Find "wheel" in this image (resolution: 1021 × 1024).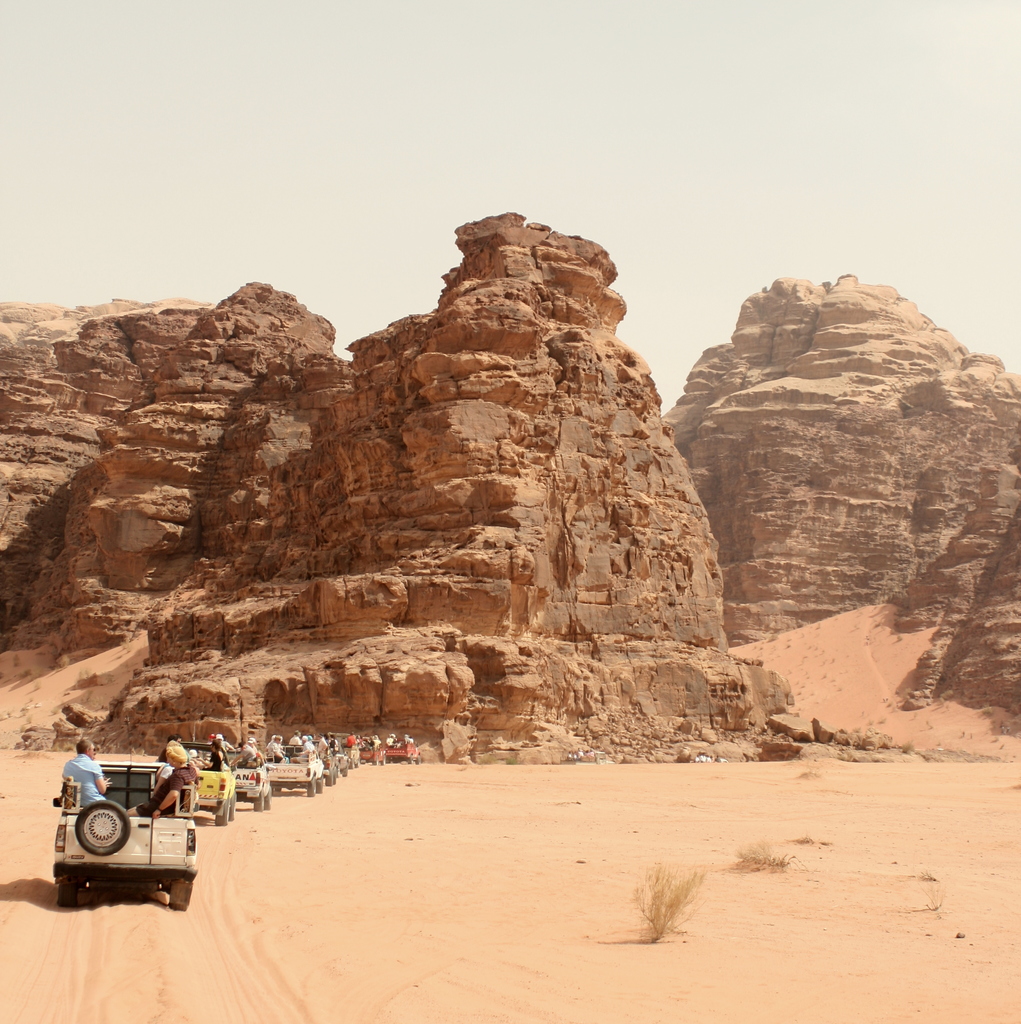
rect(163, 889, 191, 908).
